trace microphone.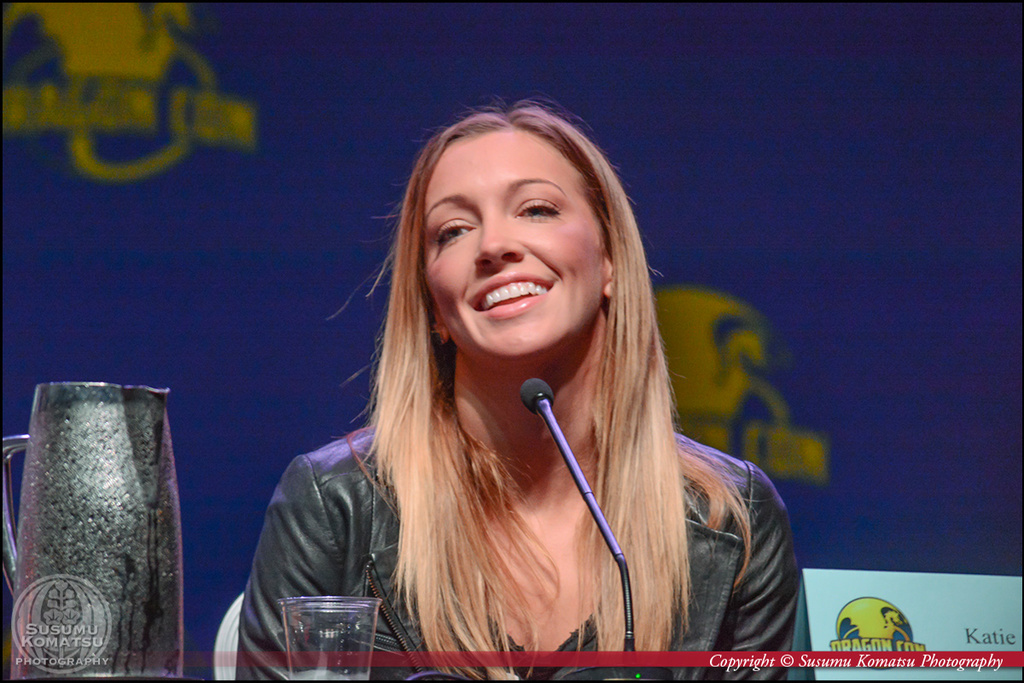
Traced to {"x1": 519, "y1": 377, "x2": 553, "y2": 414}.
